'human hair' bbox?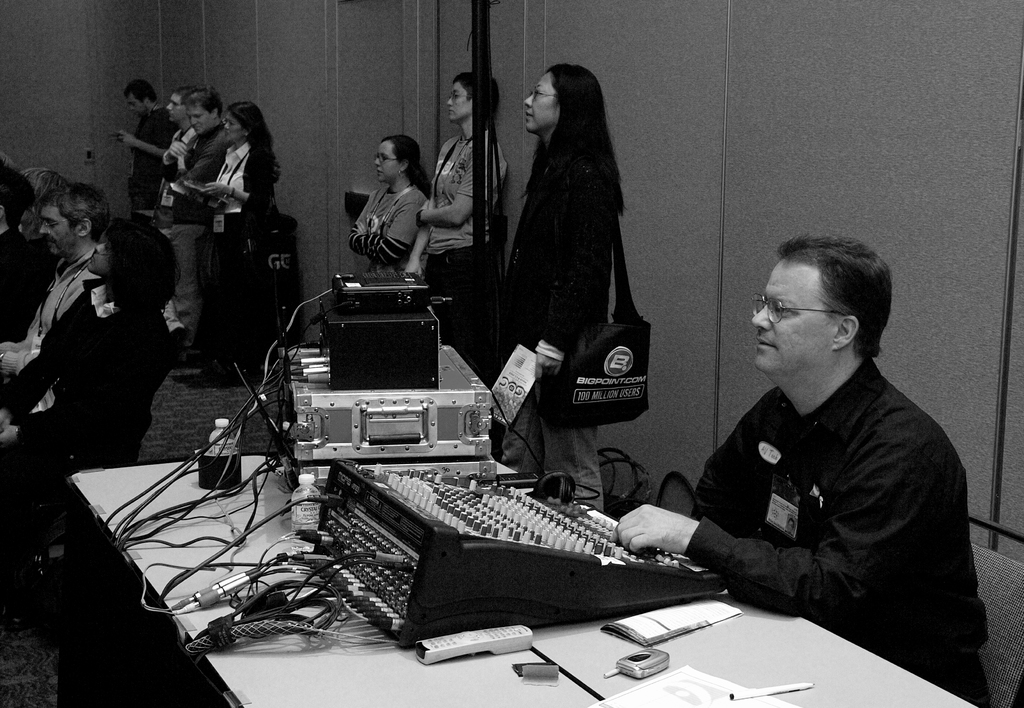
l=178, t=80, r=224, b=124
